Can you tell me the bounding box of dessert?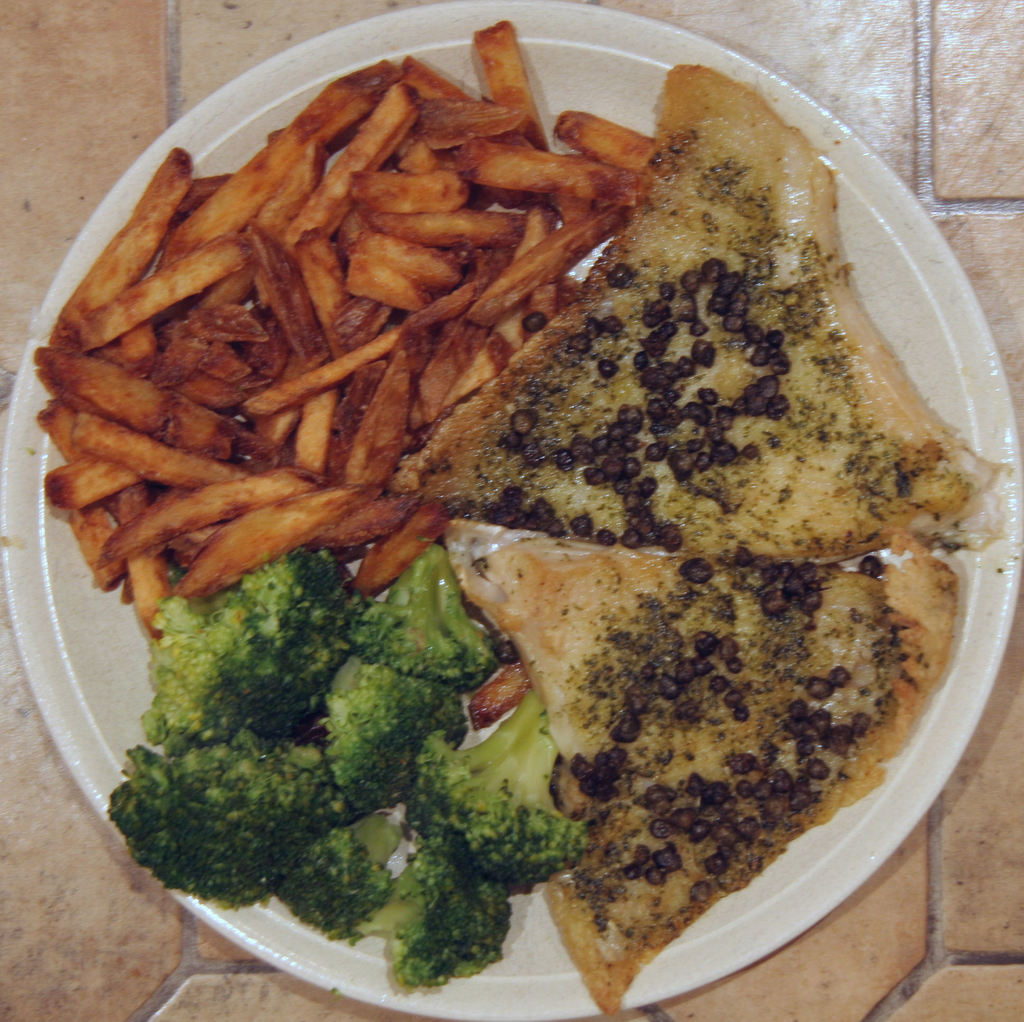
<region>289, 78, 413, 241</region>.
